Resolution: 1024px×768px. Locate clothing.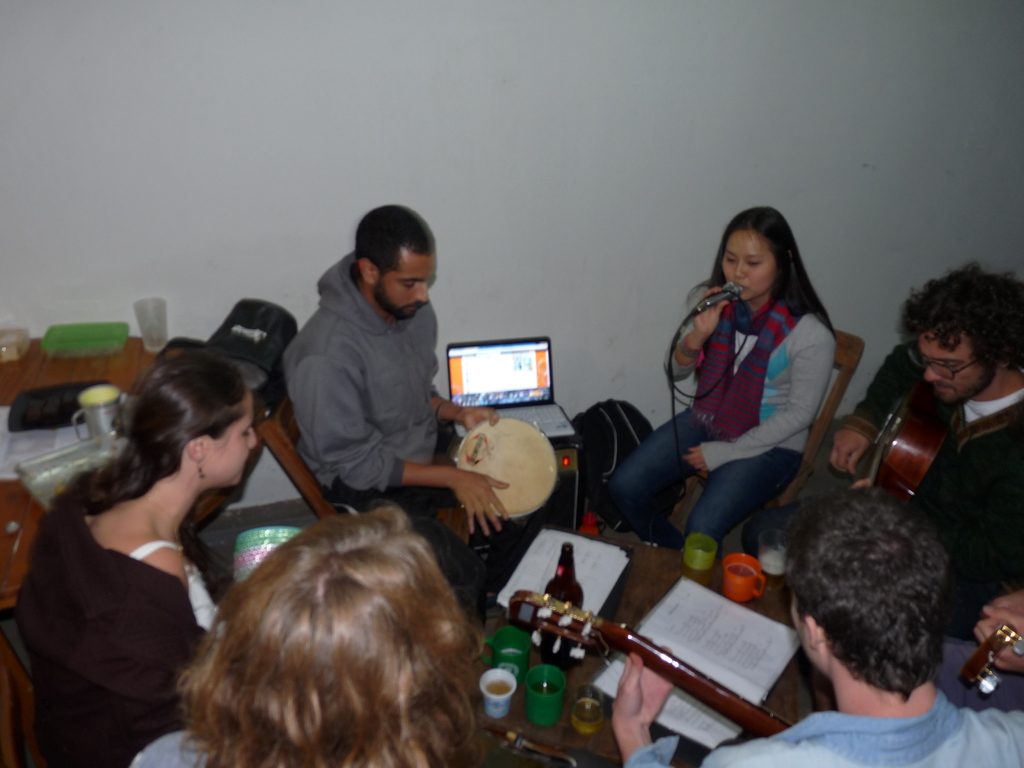
l=595, t=289, r=837, b=569.
